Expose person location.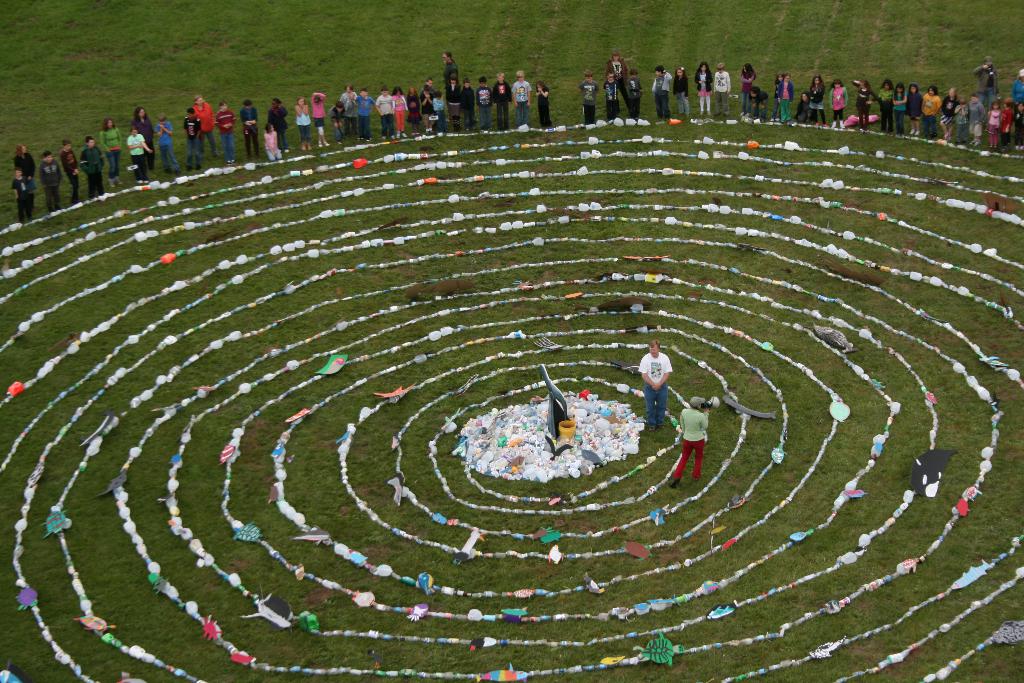
Exposed at left=192, top=90, right=220, bottom=163.
